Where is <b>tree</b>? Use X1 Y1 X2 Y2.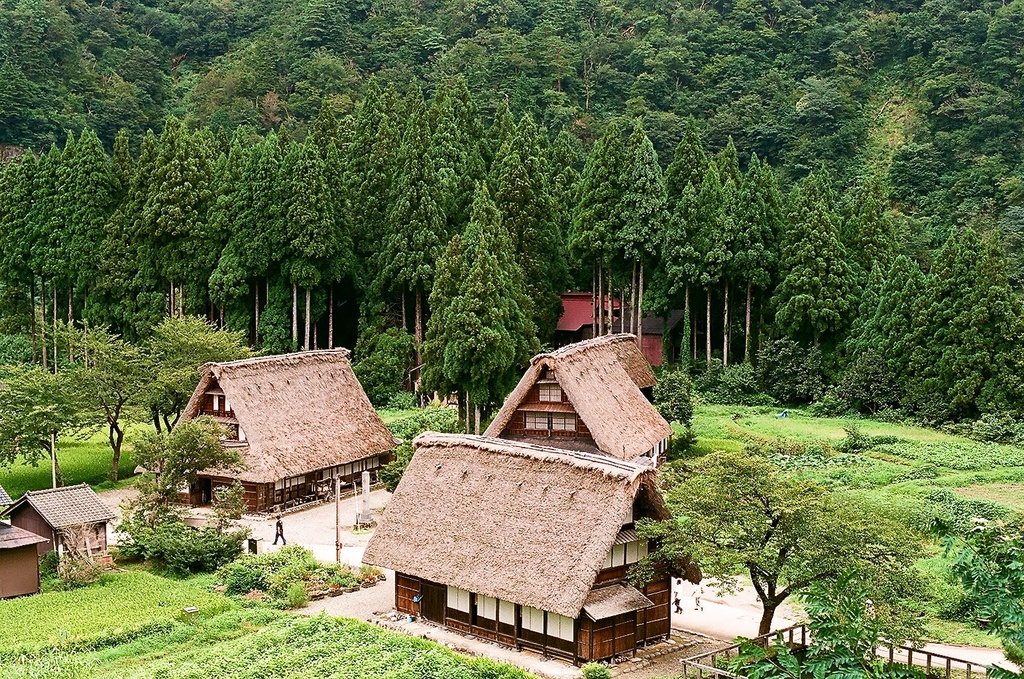
579 121 624 334.
